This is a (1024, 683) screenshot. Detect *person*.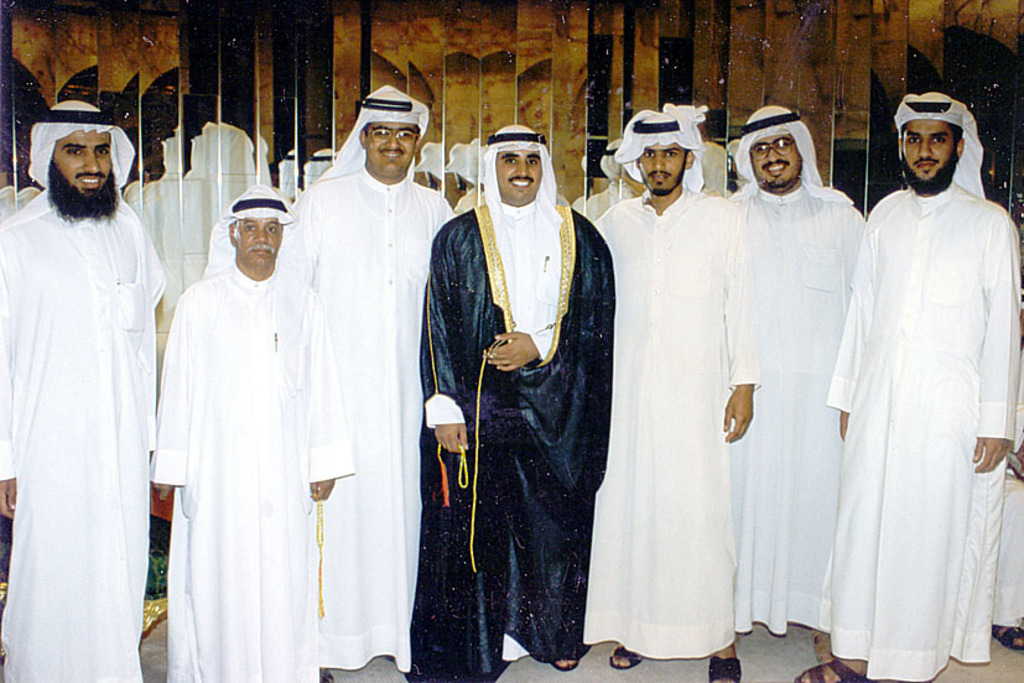
{"x1": 152, "y1": 182, "x2": 355, "y2": 682}.
